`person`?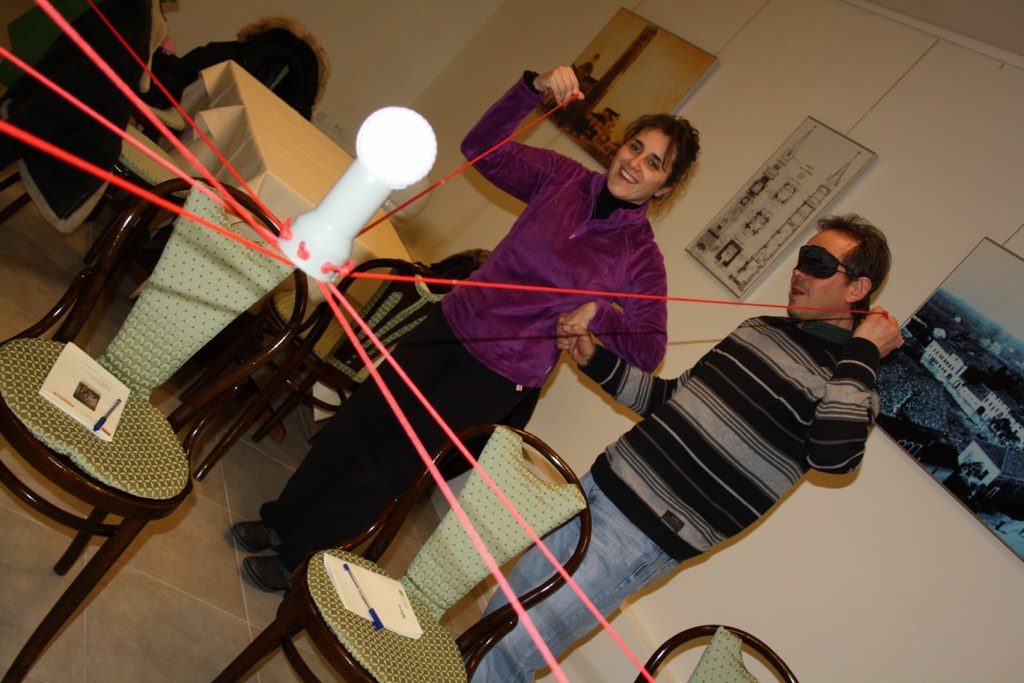
rect(147, 15, 332, 124)
